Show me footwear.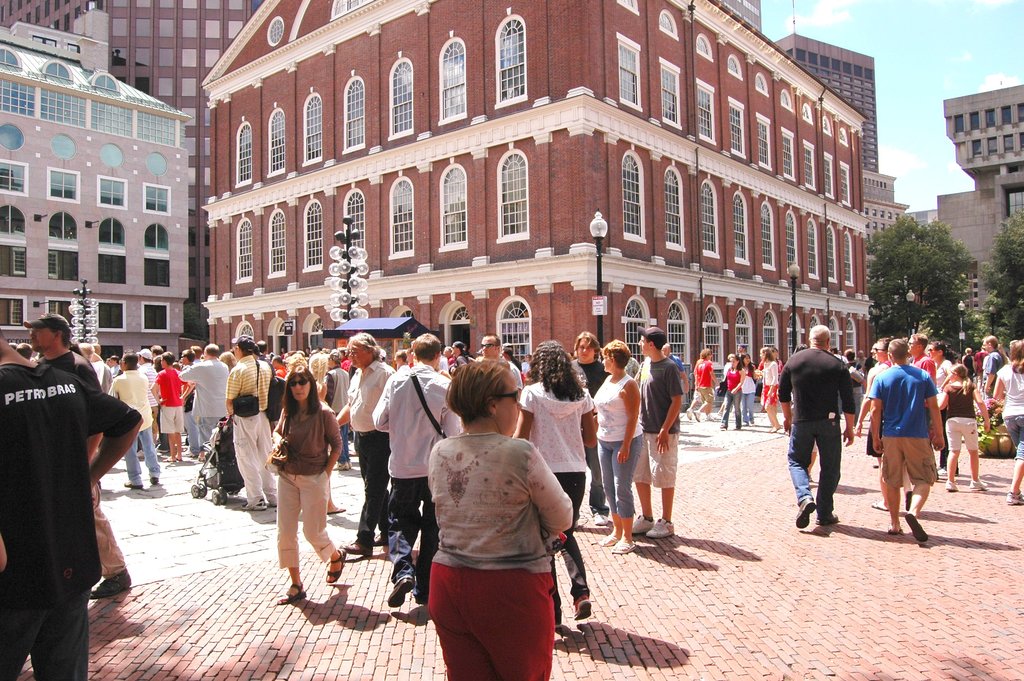
footwear is here: select_region(123, 480, 141, 491).
